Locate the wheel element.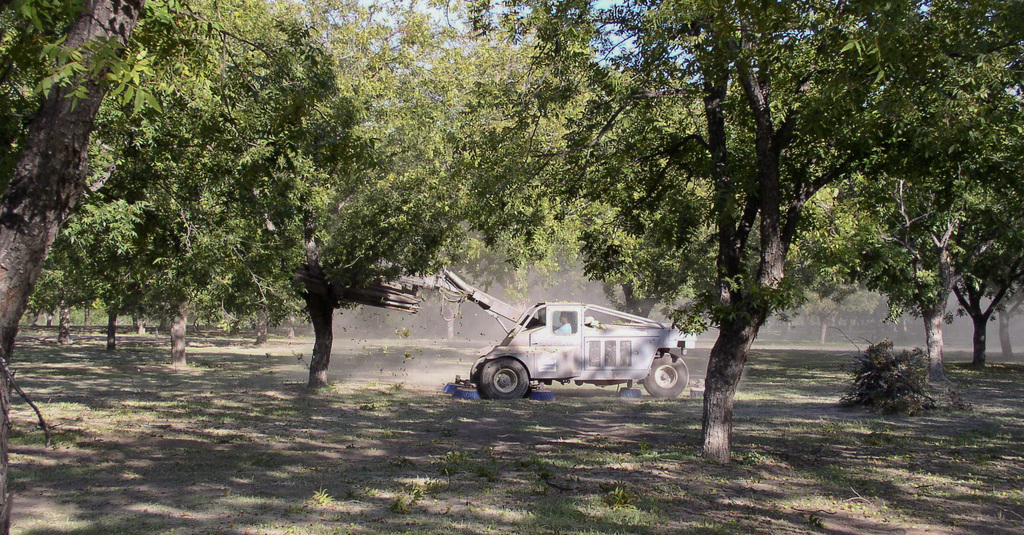
Element bbox: [477, 359, 541, 405].
